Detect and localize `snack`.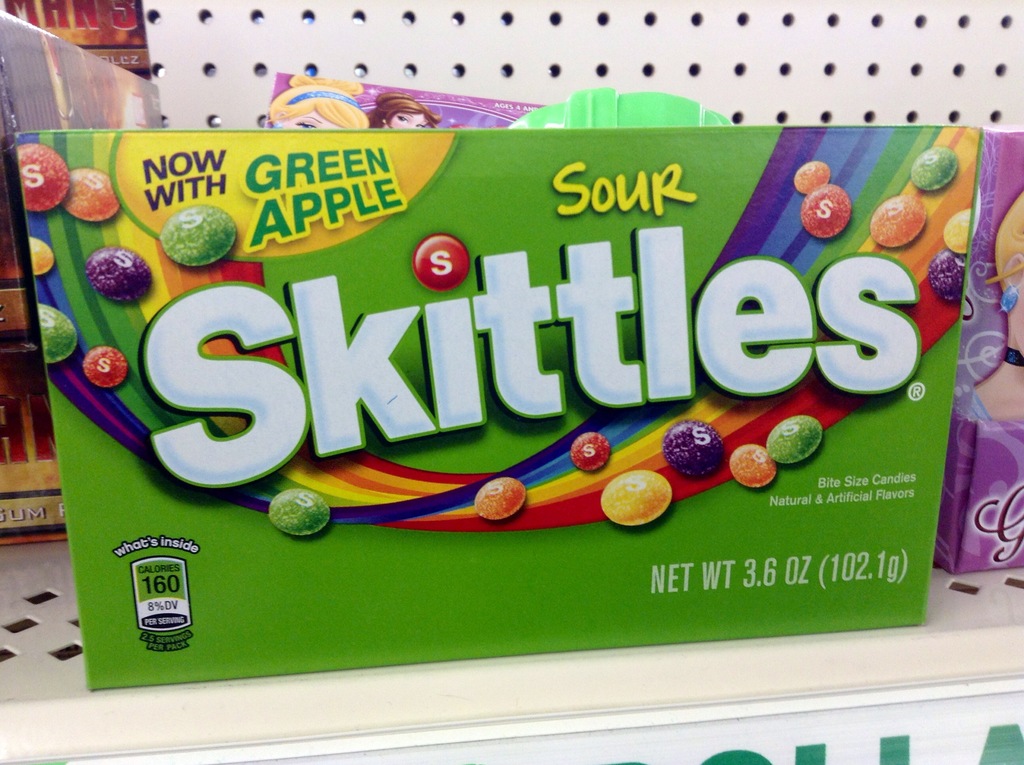
Localized at [left=662, top=418, right=727, bottom=478].
